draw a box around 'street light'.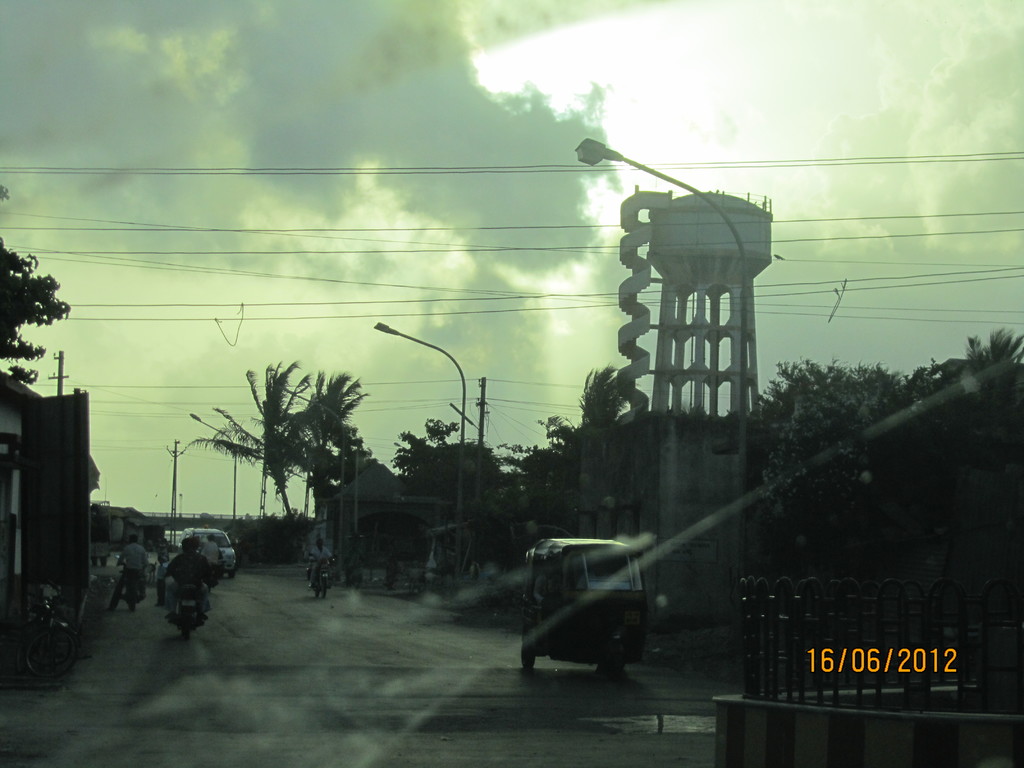
284,464,312,529.
